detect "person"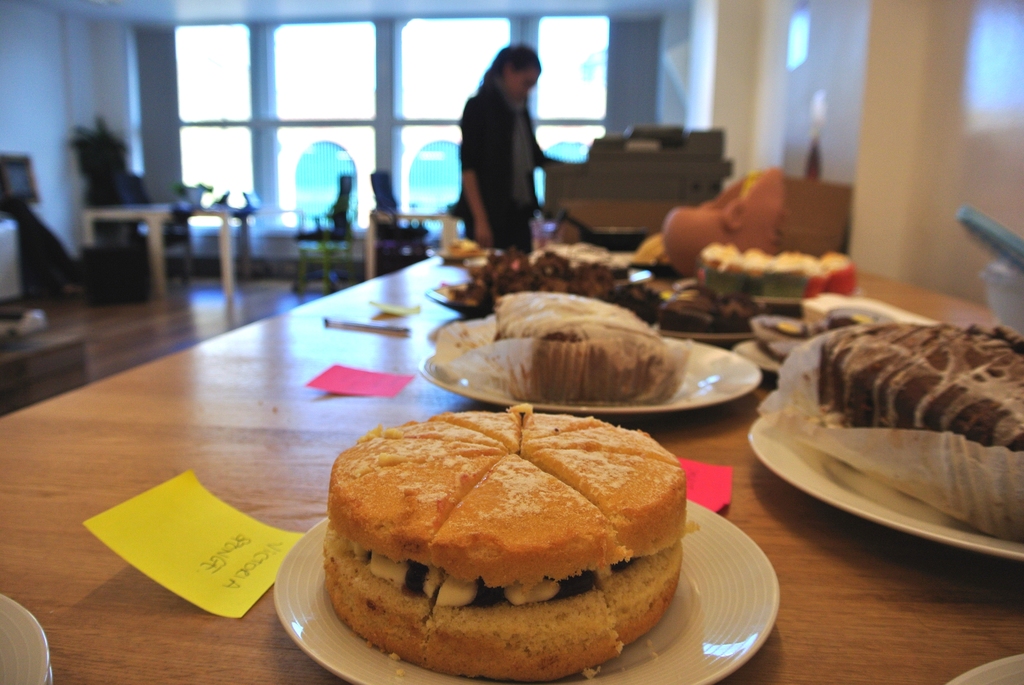
bbox=(440, 39, 575, 258)
